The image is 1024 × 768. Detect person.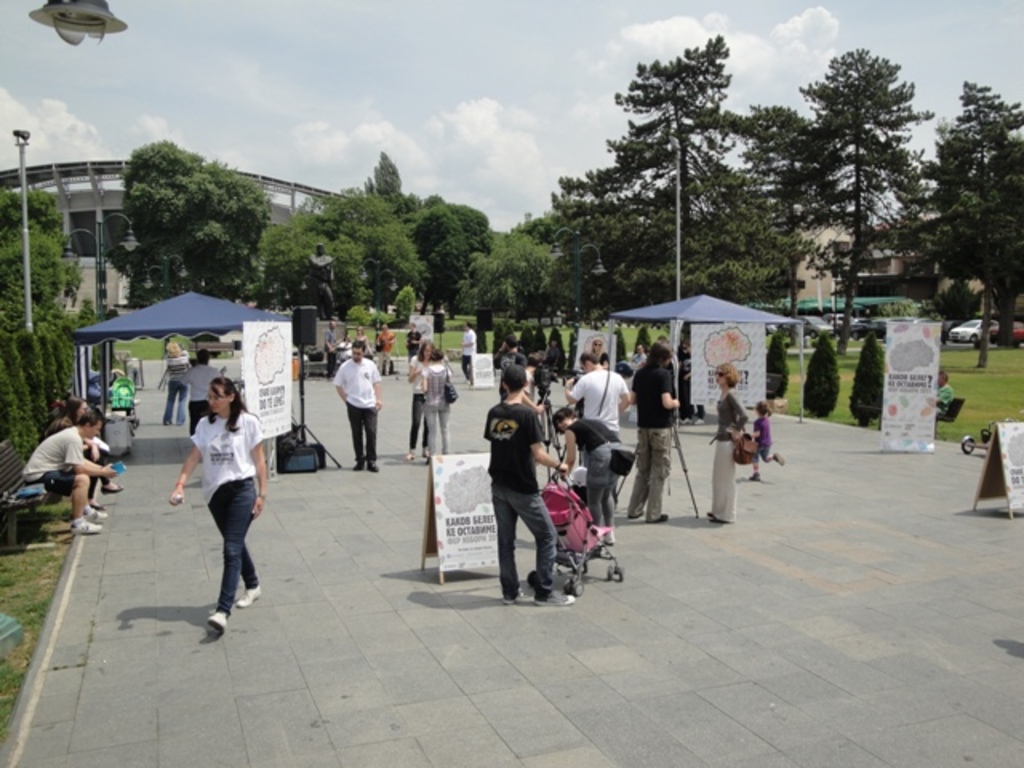
Detection: <bbox>403, 328, 429, 458</bbox>.
